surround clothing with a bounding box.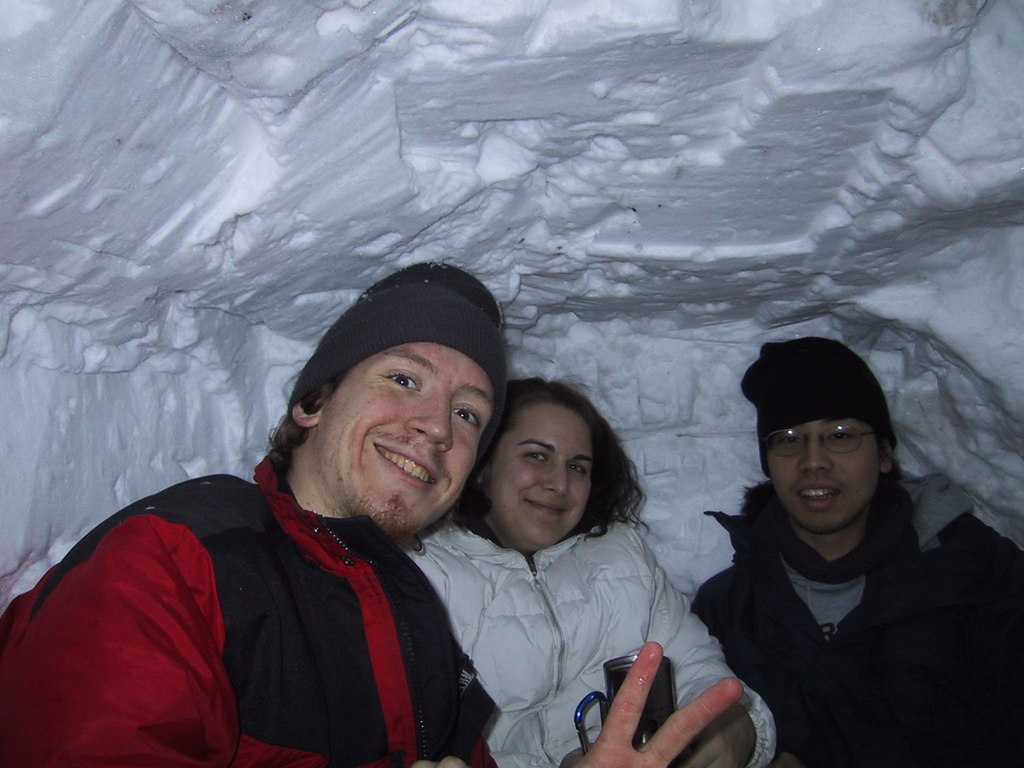
<bbox>684, 468, 1023, 767</bbox>.
